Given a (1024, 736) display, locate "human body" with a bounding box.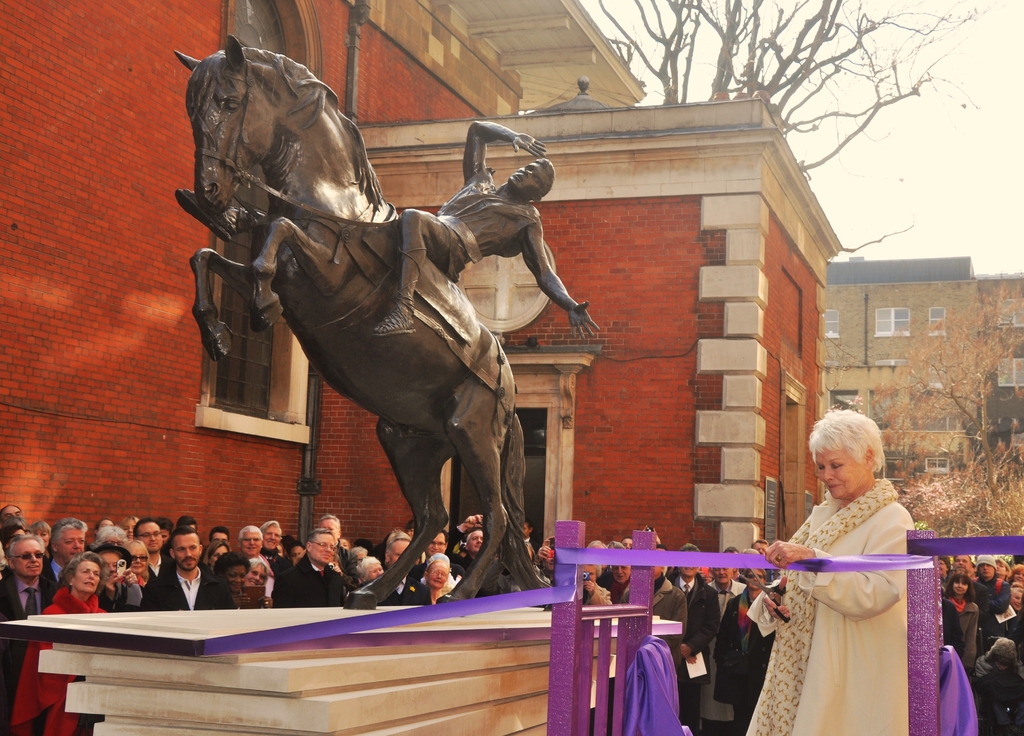
Located: box=[602, 552, 627, 621].
